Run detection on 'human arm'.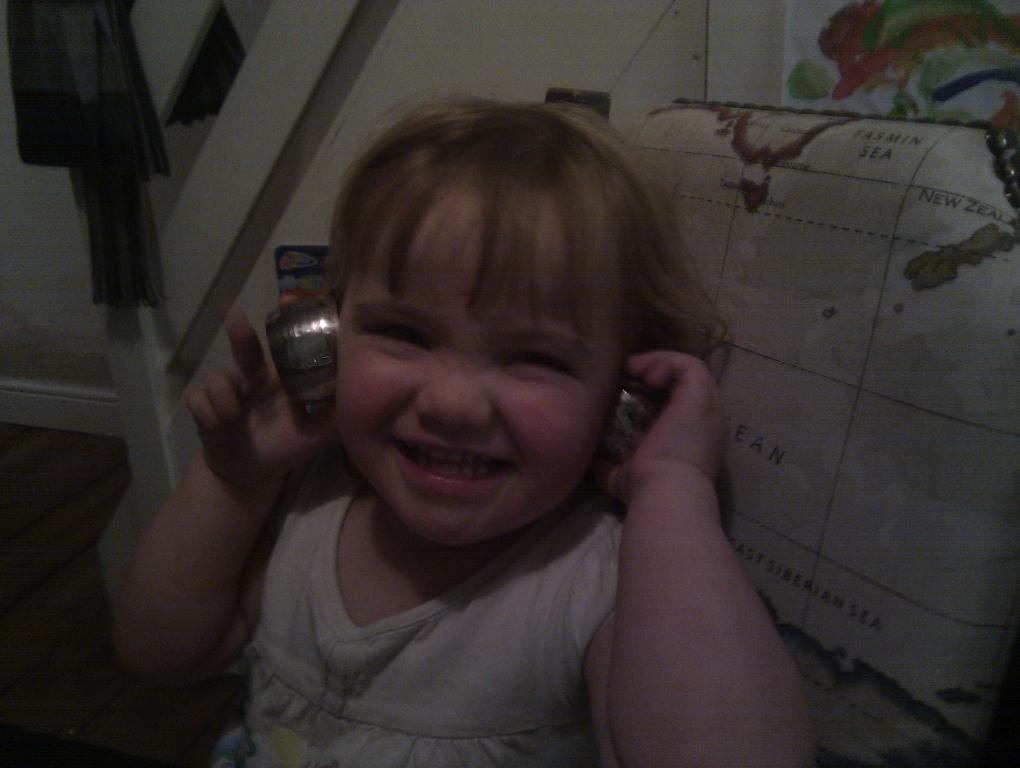
Result: (x1=581, y1=346, x2=813, y2=767).
